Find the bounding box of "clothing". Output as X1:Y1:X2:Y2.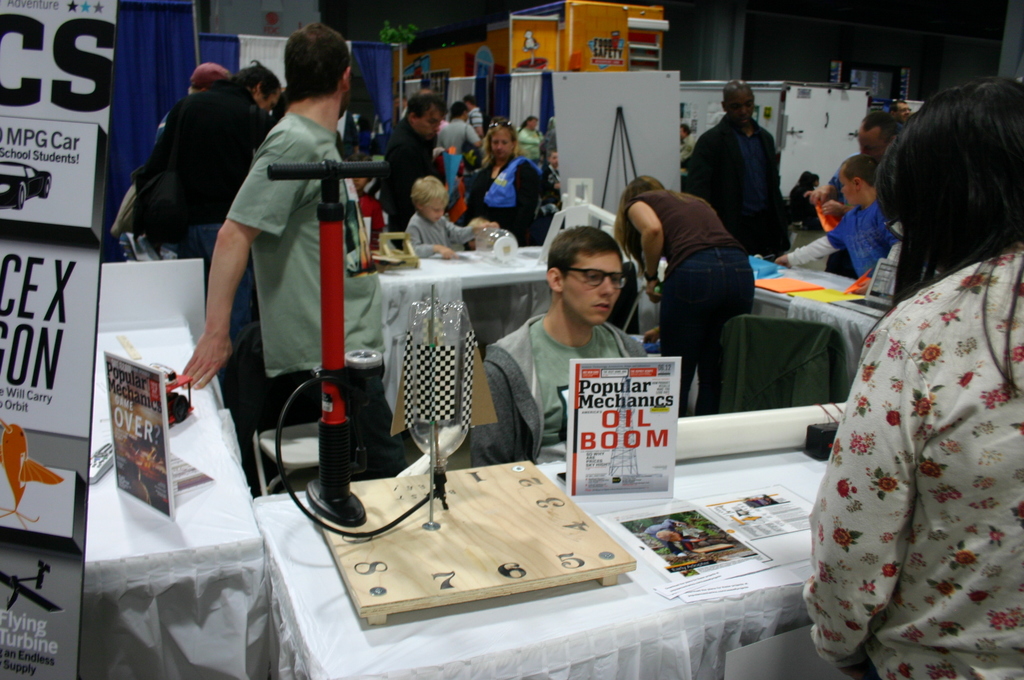
131:71:260:232.
